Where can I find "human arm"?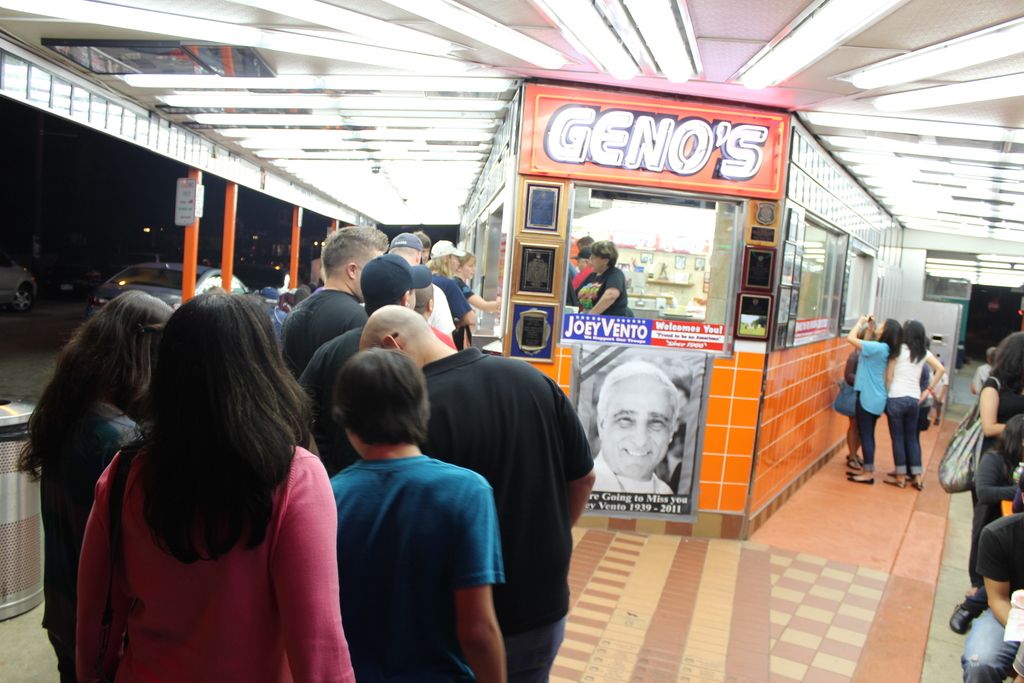
You can find it at box(974, 379, 1005, 432).
